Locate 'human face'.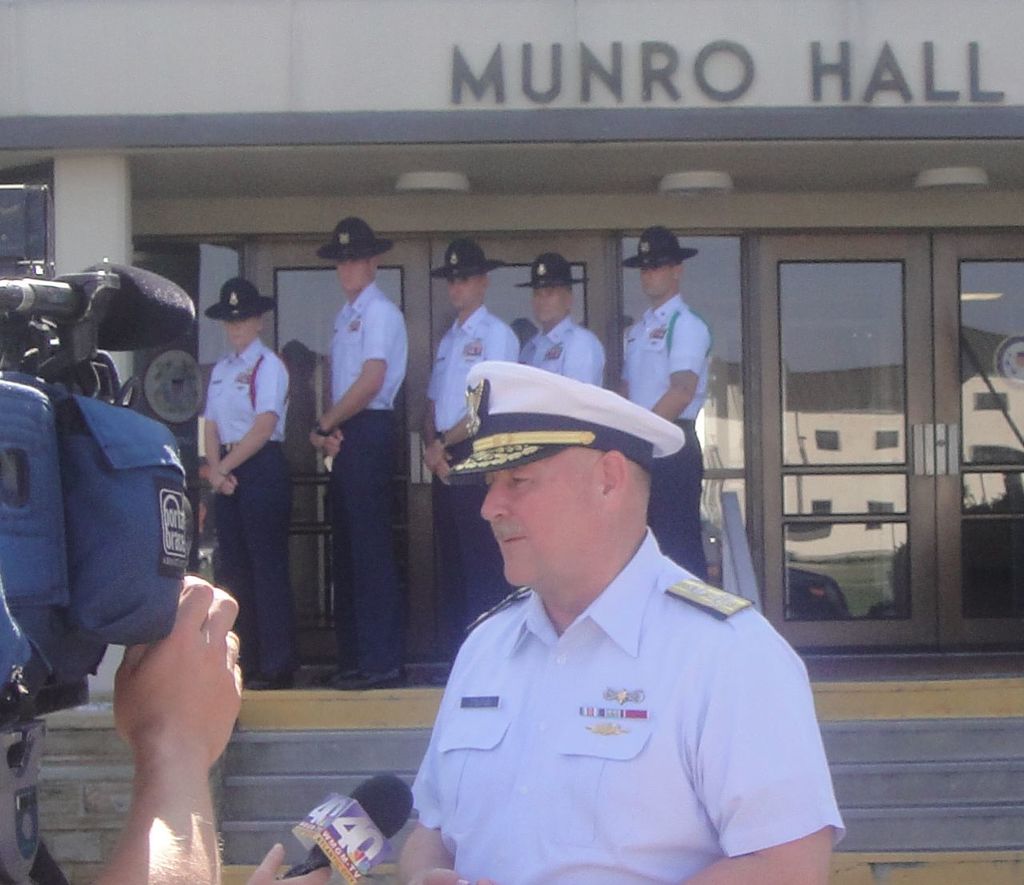
Bounding box: {"left": 476, "top": 445, "right": 597, "bottom": 588}.
